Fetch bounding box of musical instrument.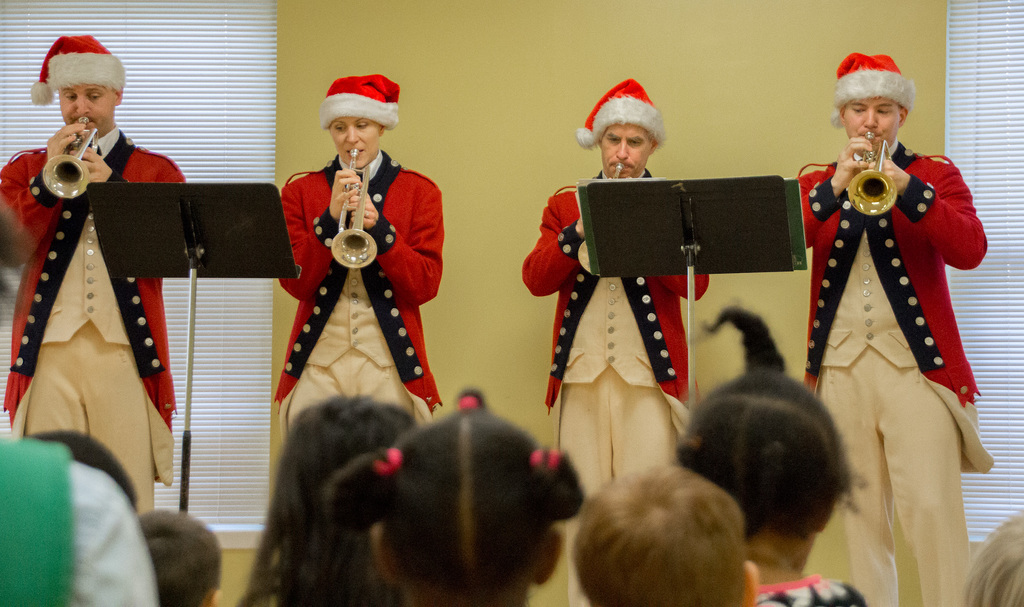
Bbox: box=[577, 161, 632, 280].
